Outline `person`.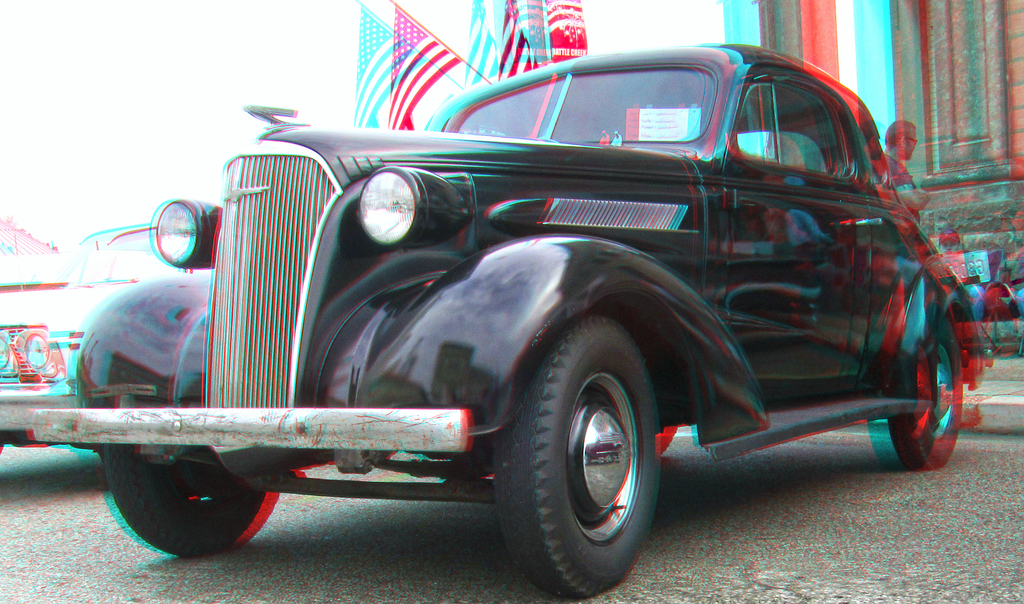
Outline: 933/226/986/343.
